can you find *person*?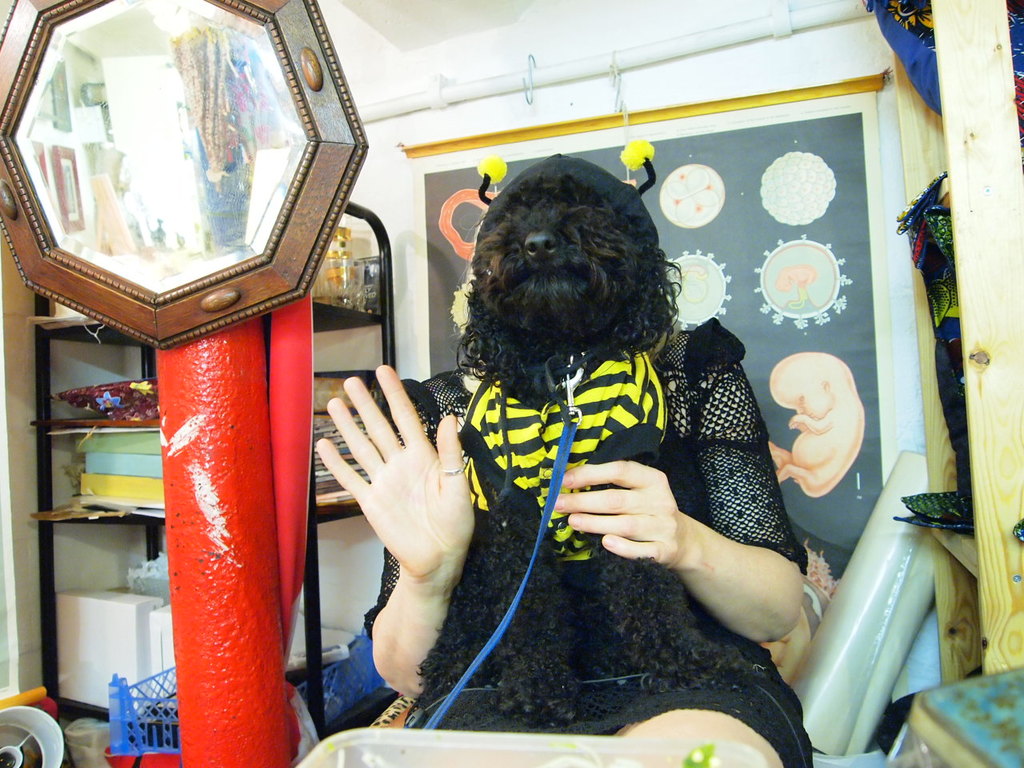
Yes, bounding box: select_region(321, 146, 833, 767).
